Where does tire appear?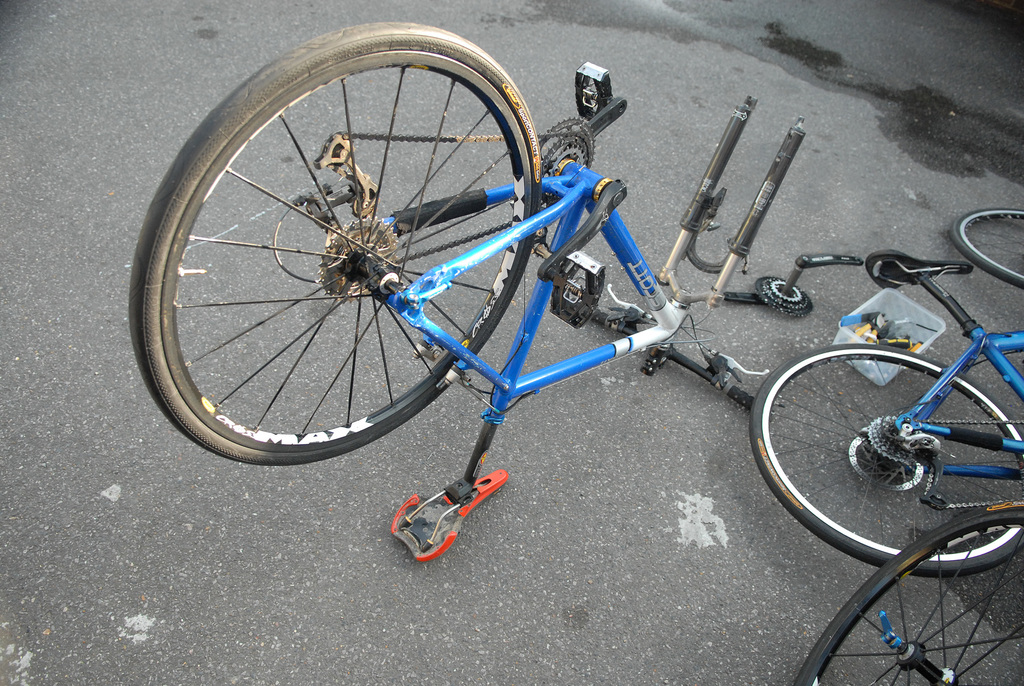
Appears at 137:27:559:500.
